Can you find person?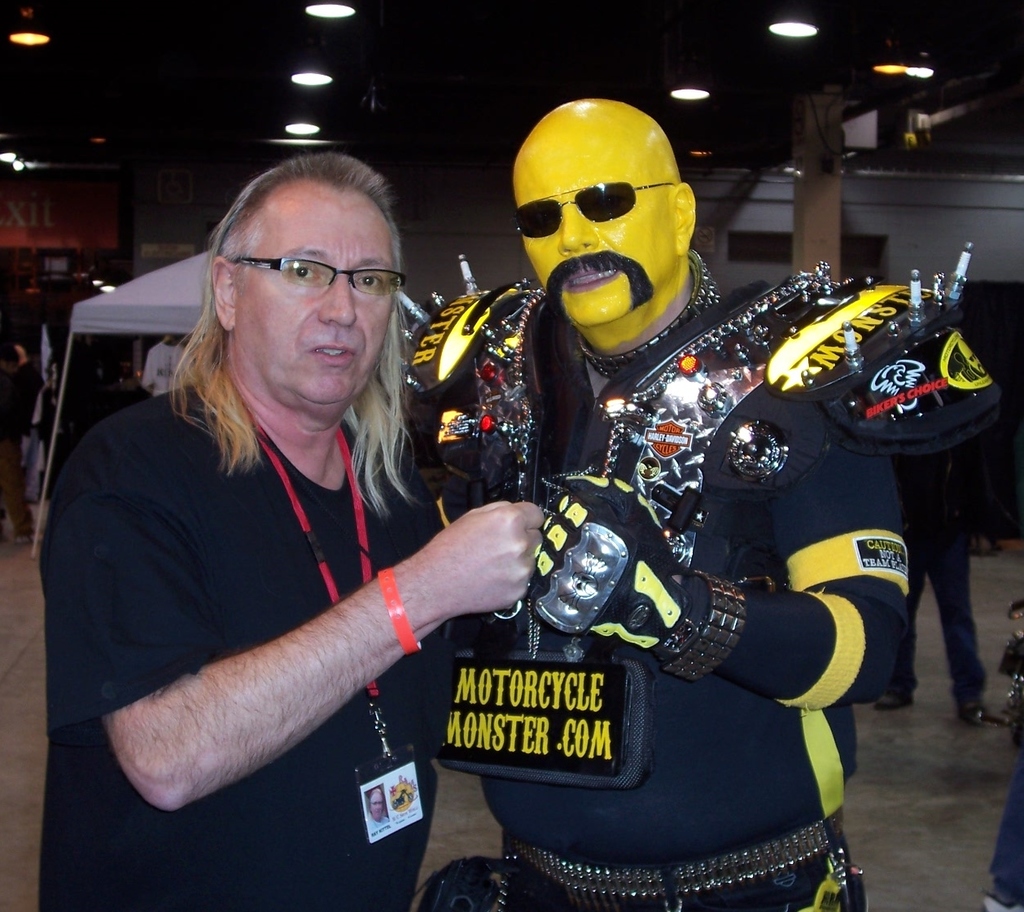
Yes, bounding box: [left=367, top=790, right=391, bottom=832].
